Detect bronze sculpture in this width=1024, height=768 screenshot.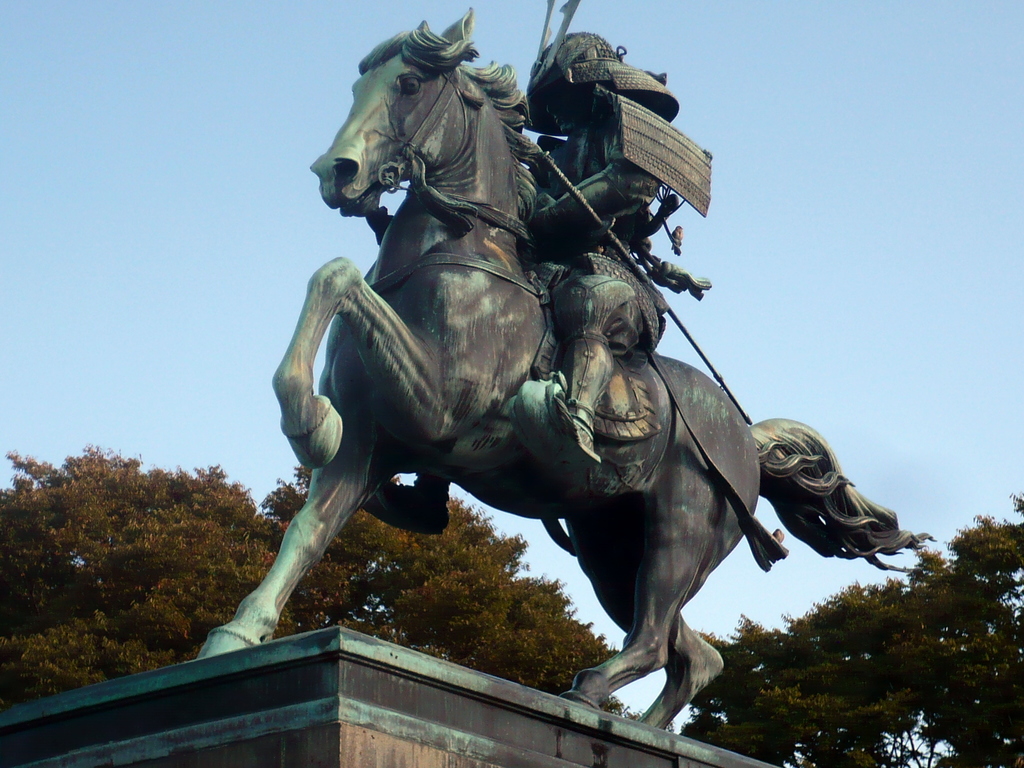
Detection: detection(202, 0, 938, 743).
